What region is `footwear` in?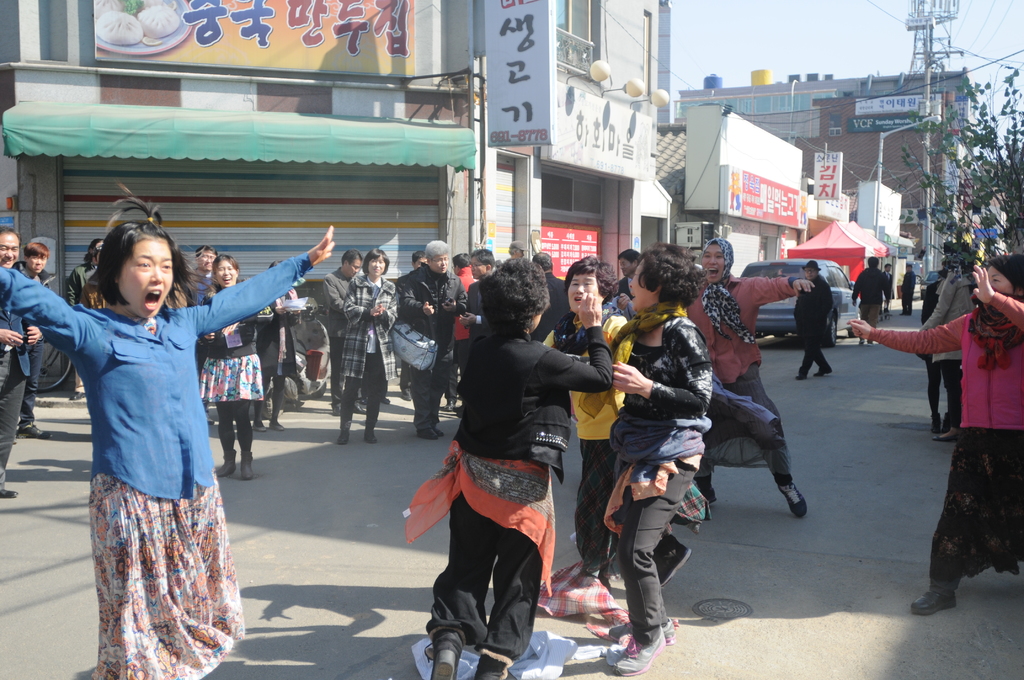
x1=925, y1=412, x2=936, y2=434.
